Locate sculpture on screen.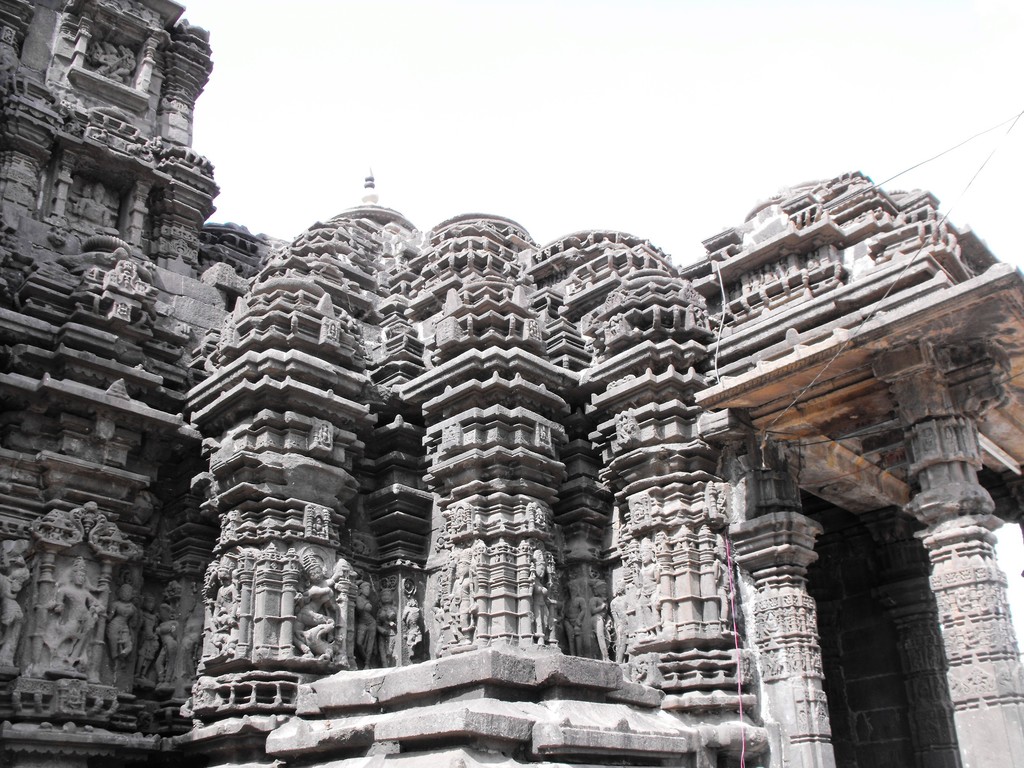
On screen at crop(588, 576, 614, 658).
